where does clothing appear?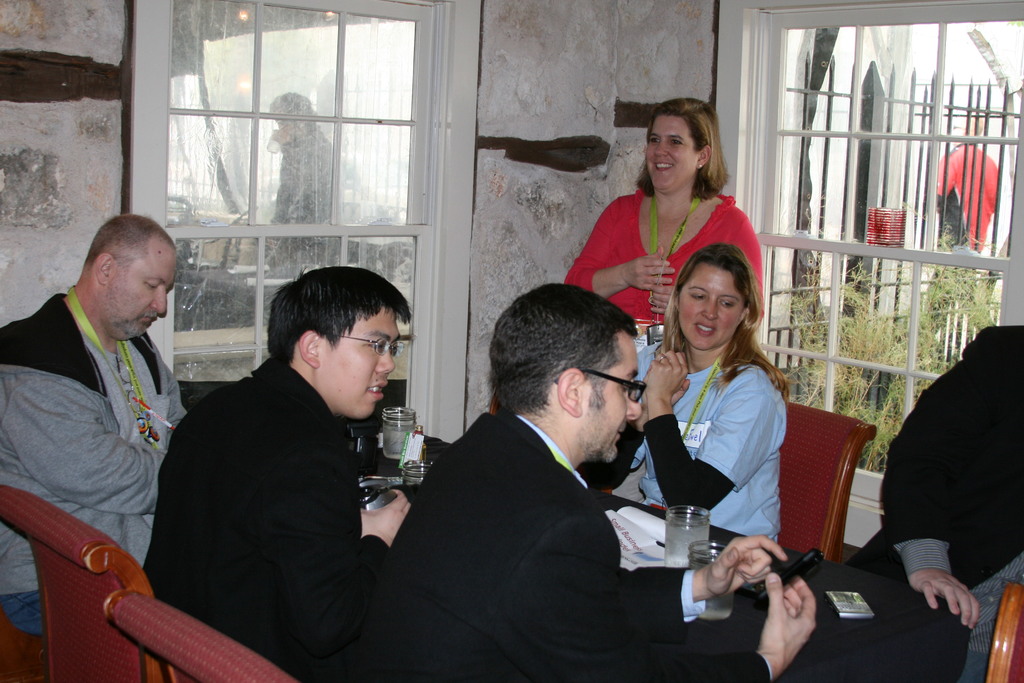
Appears at bbox=(0, 287, 209, 604).
